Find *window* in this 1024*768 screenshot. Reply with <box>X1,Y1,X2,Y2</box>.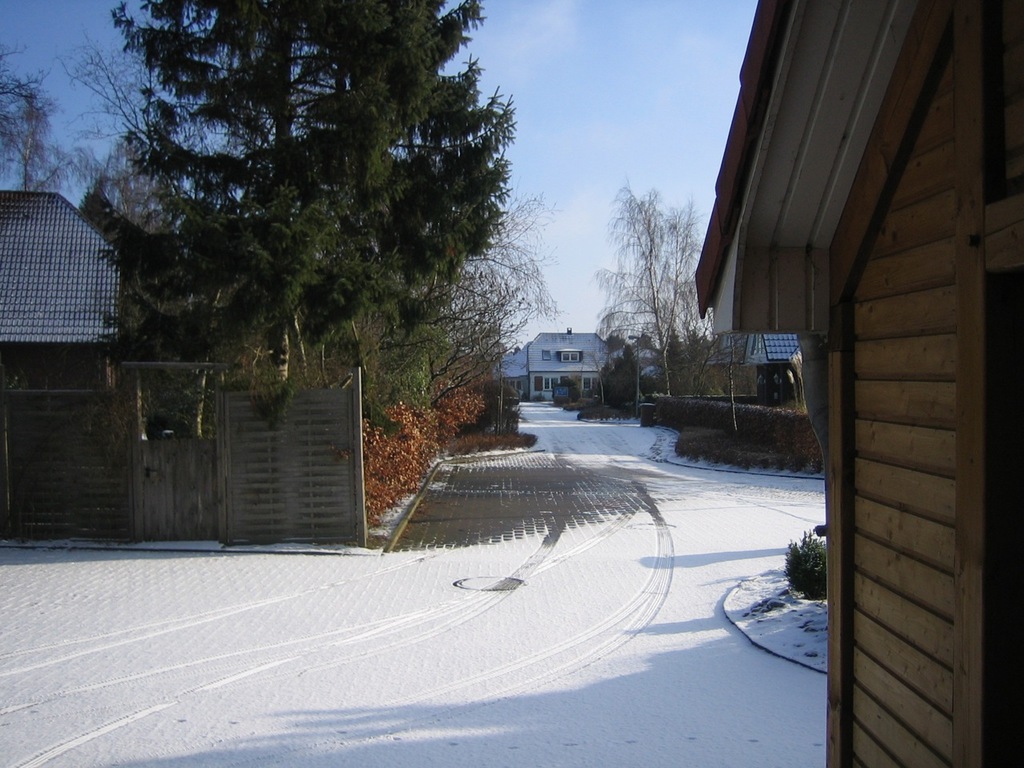
<box>545,375,557,391</box>.
